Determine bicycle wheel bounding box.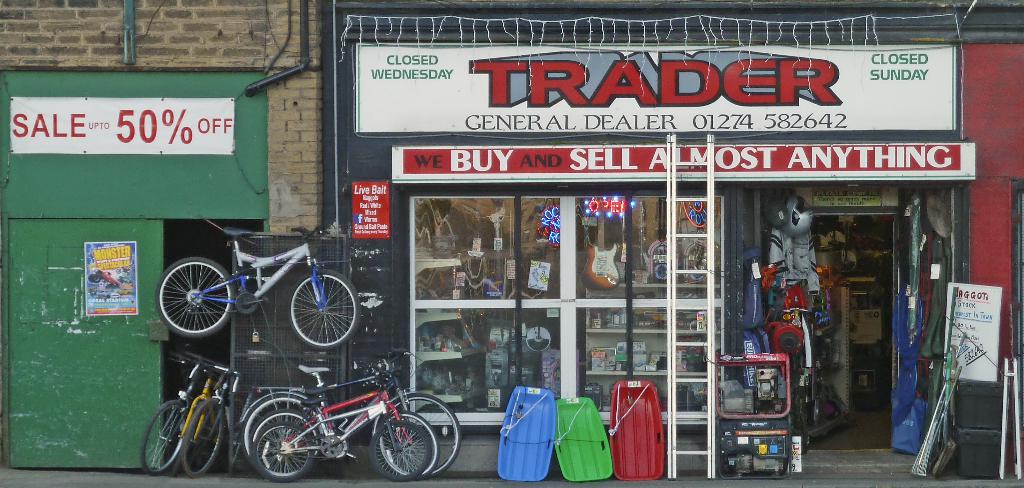
Determined: select_region(239, 386, 320, 476).
